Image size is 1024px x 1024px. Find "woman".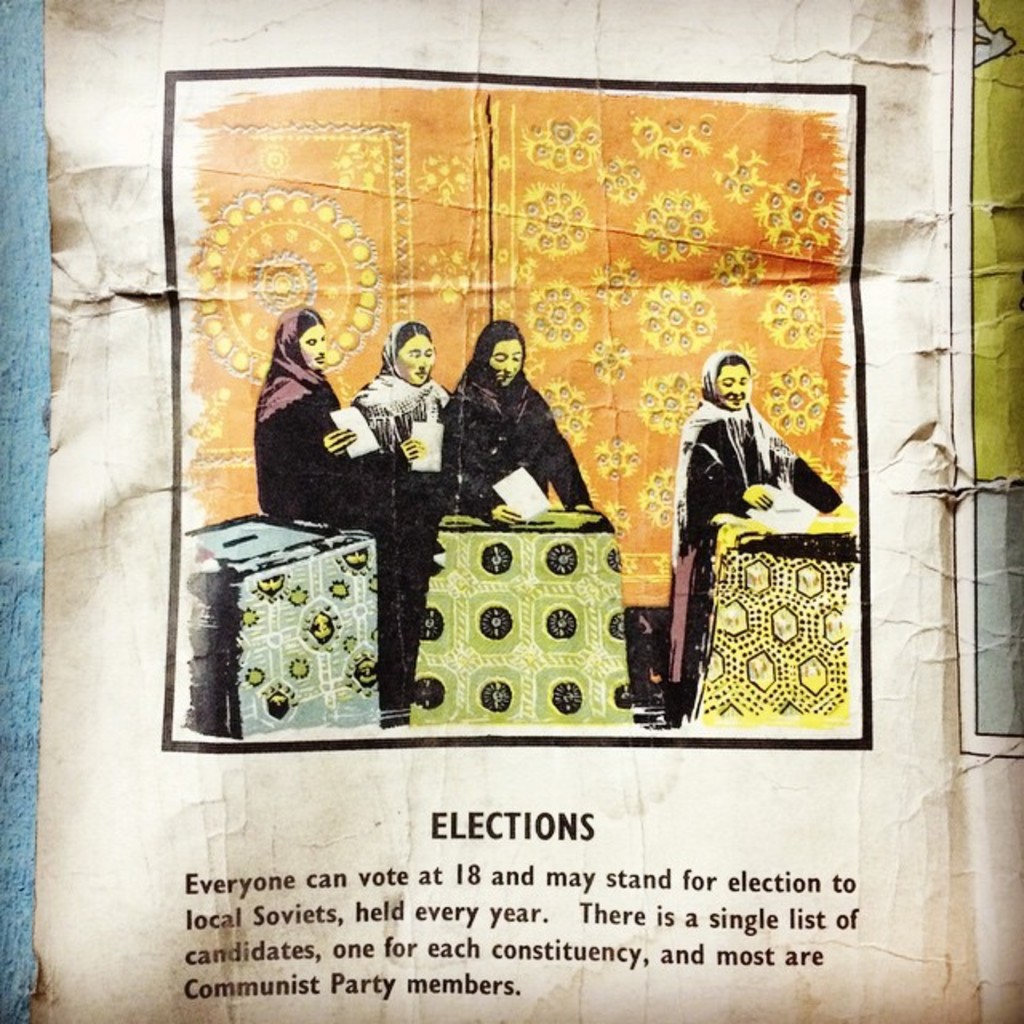
locate(259, 309, 370, 525).
